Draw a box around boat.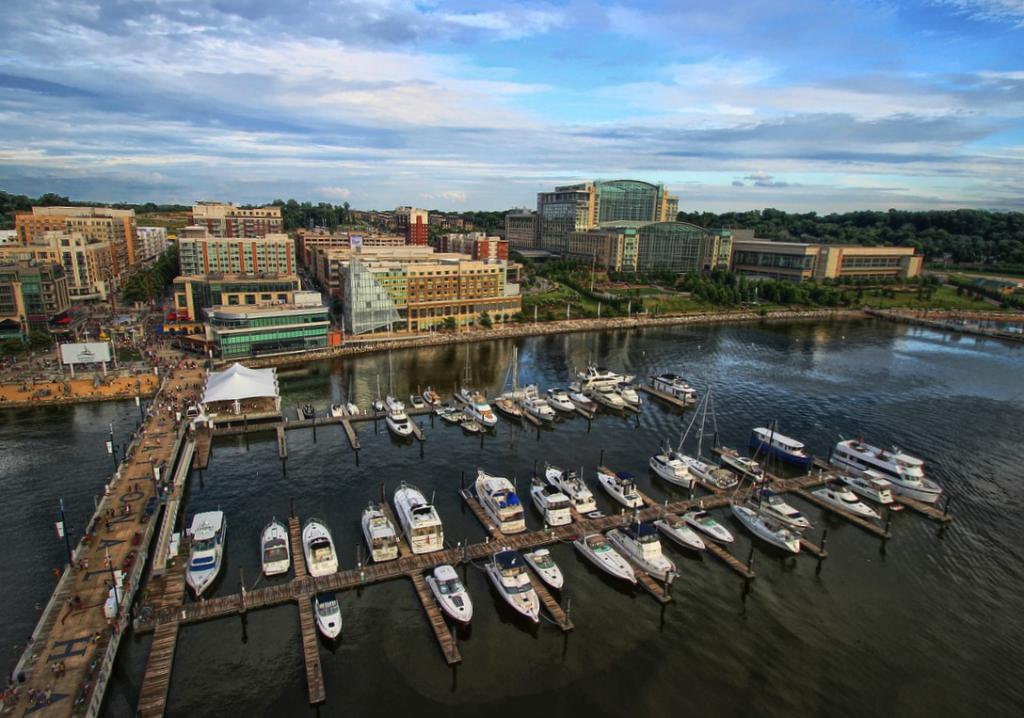
bbox=[481, 547, 538, 617].
